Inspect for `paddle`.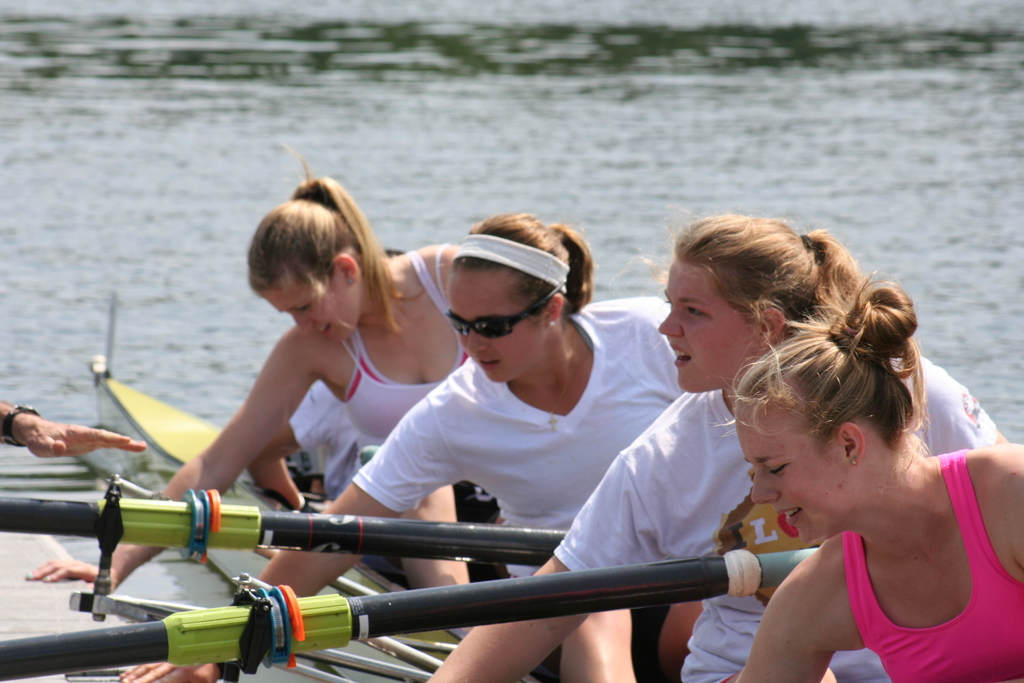
Inspection: [0, 551, 809, 682].
